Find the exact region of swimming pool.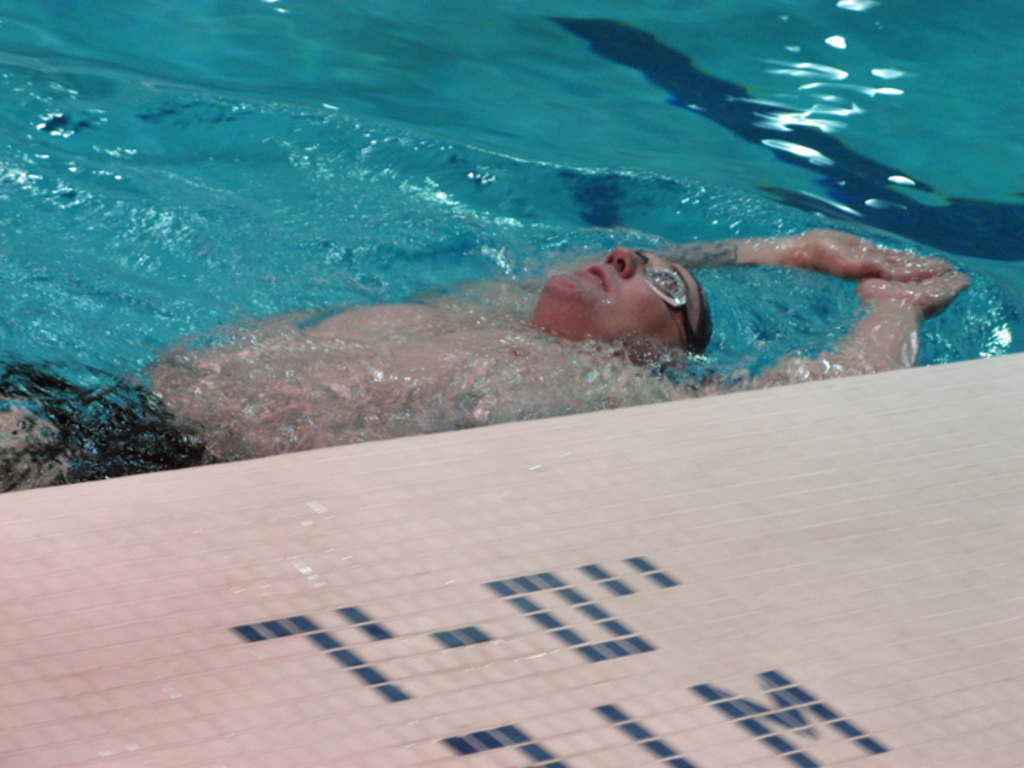
Exact region: pyautogui.locateOnScreen(0, 43, 1023, 536).
